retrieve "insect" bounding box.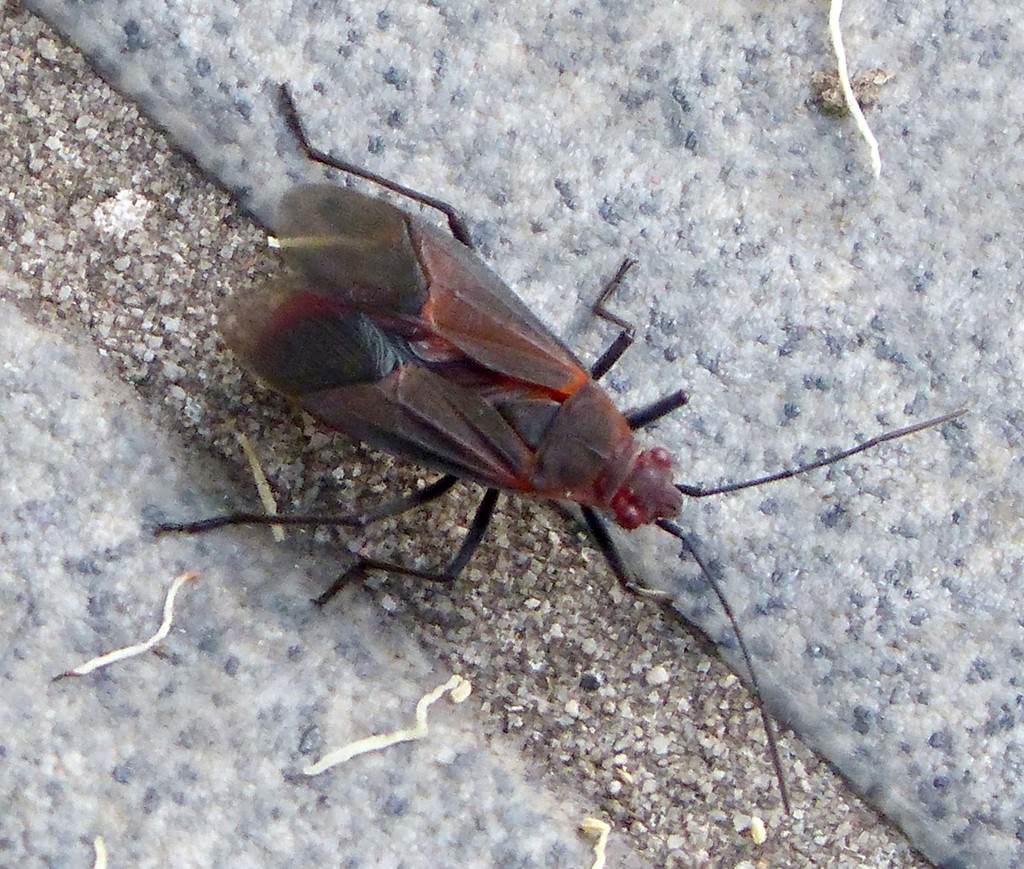
Bounding box: crop(143, 78, 974, 820).
